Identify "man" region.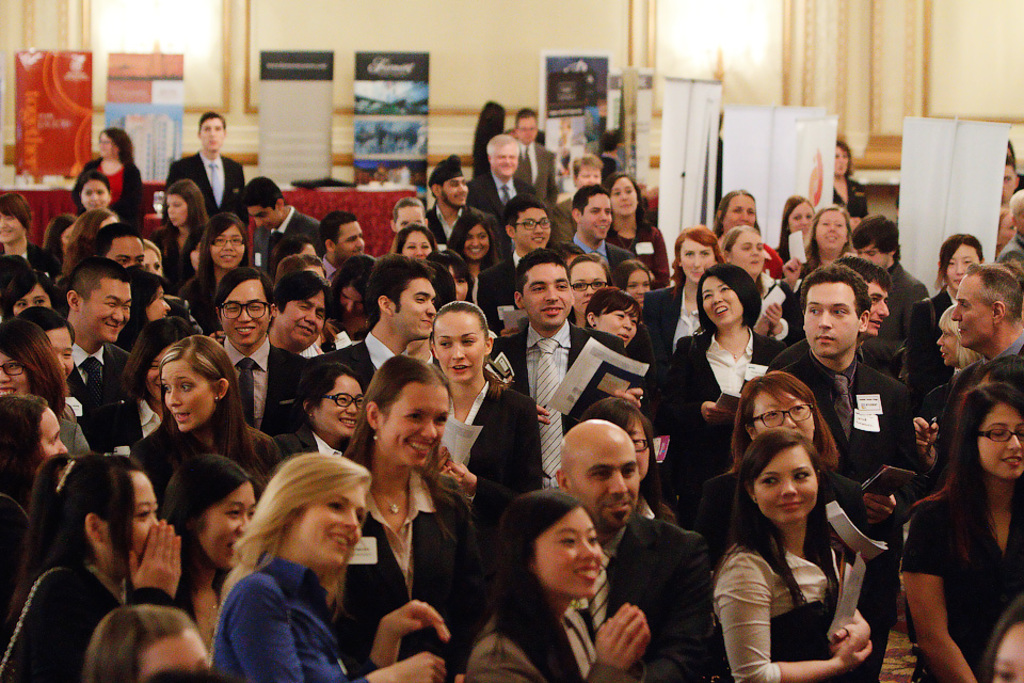
Region: (487, 249, 651, 483).
